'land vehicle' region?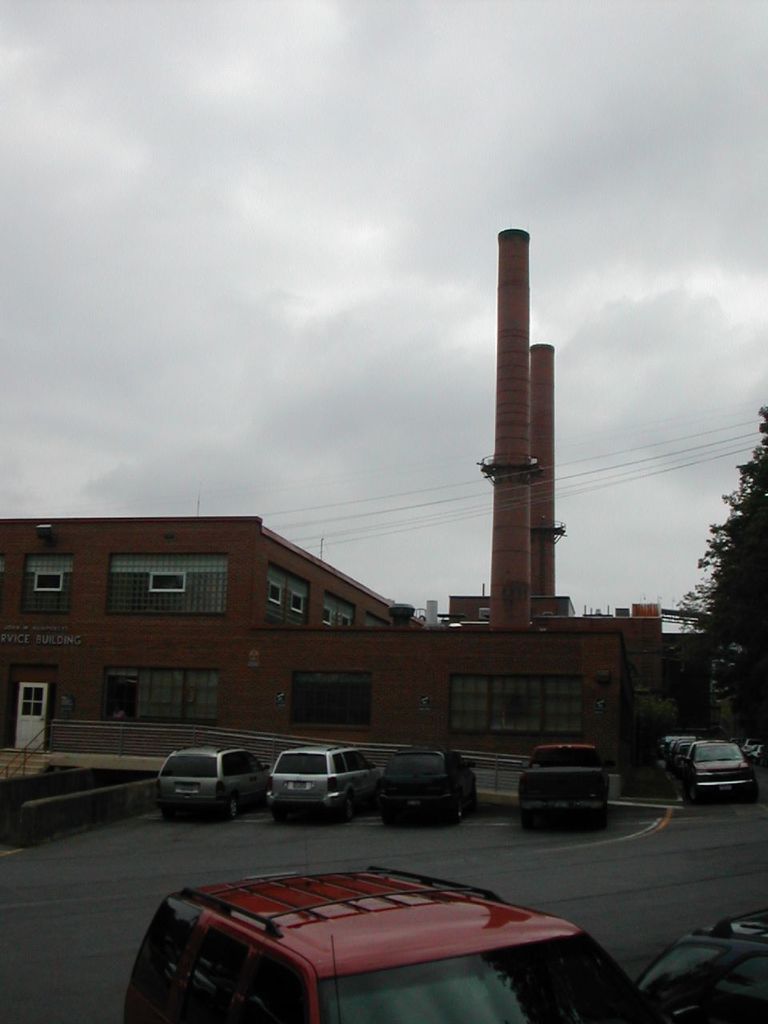
crop(139, 858, 644, 1021)
